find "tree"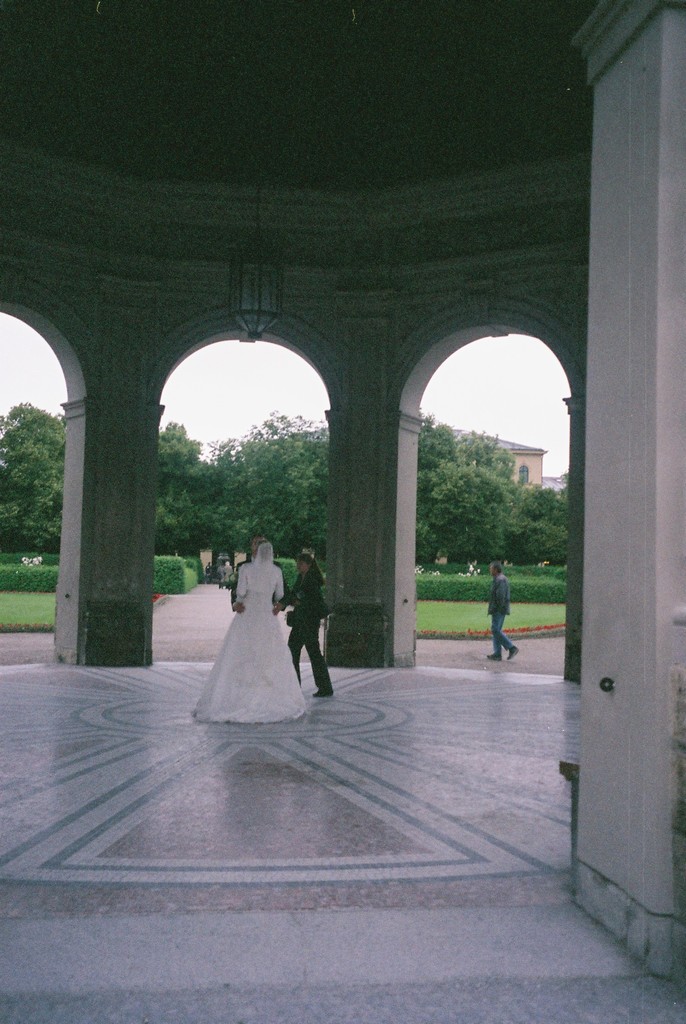
[left=136, top=413, right=348, bottom=574]
